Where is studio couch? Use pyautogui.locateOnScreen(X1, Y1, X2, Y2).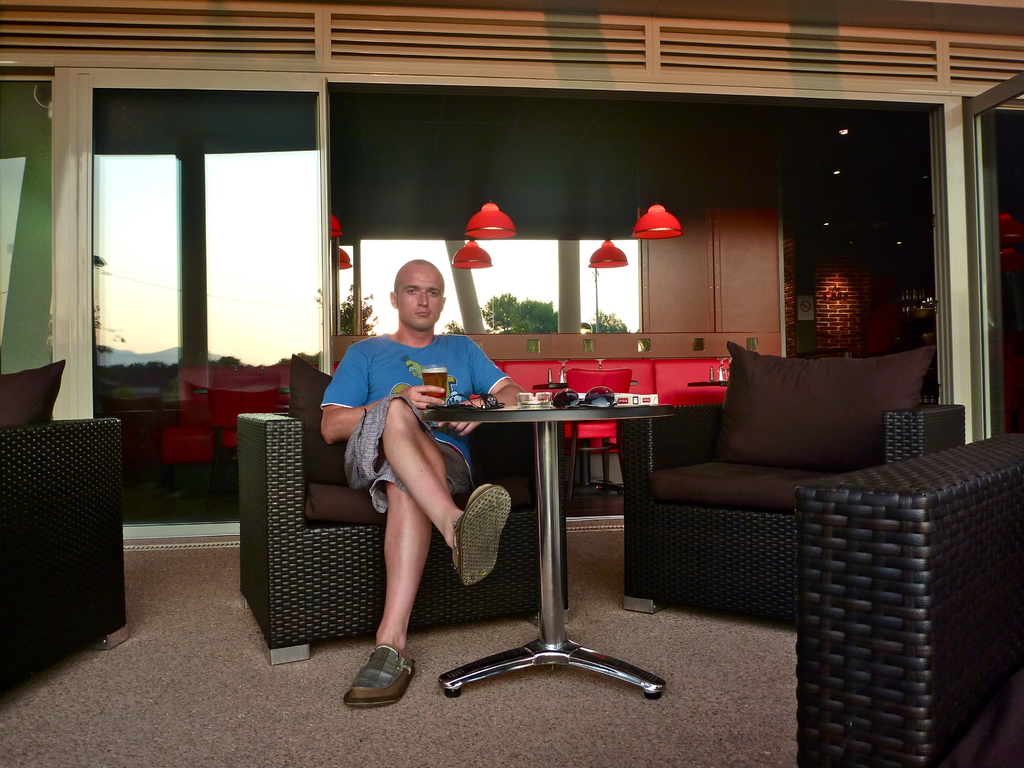
pyautogui.locateOnScreen(618, 335, 972, 639).
